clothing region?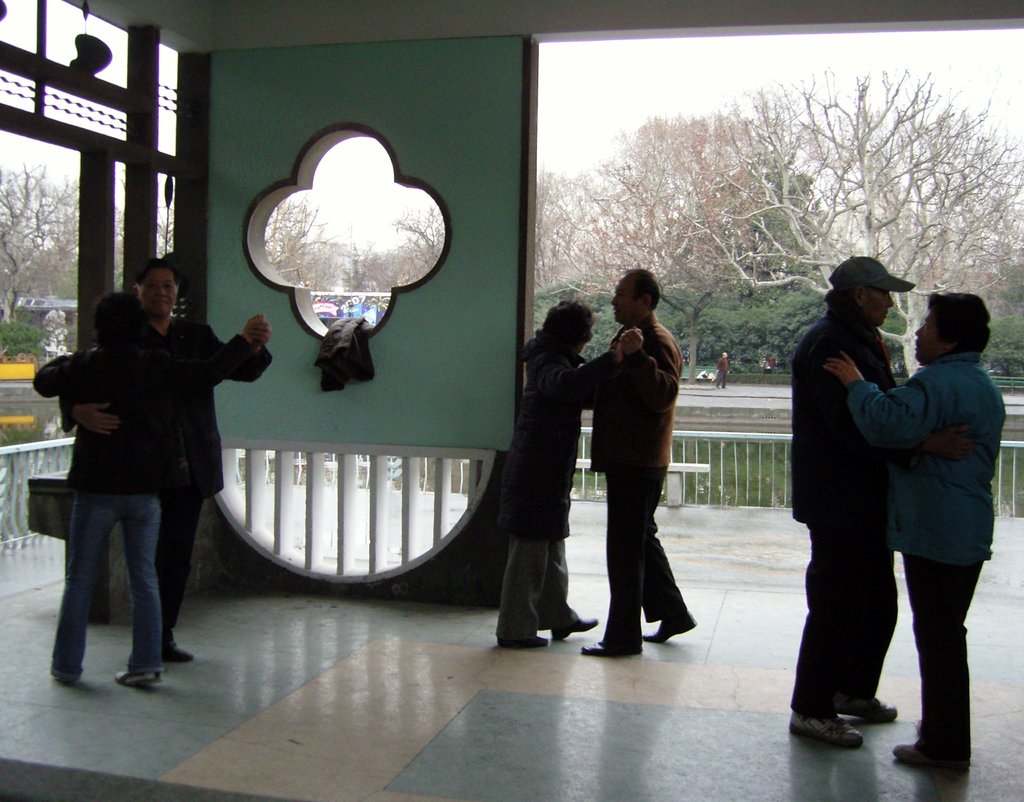
pyautogui.locateOnScreen(790, 301, 917, 727)
